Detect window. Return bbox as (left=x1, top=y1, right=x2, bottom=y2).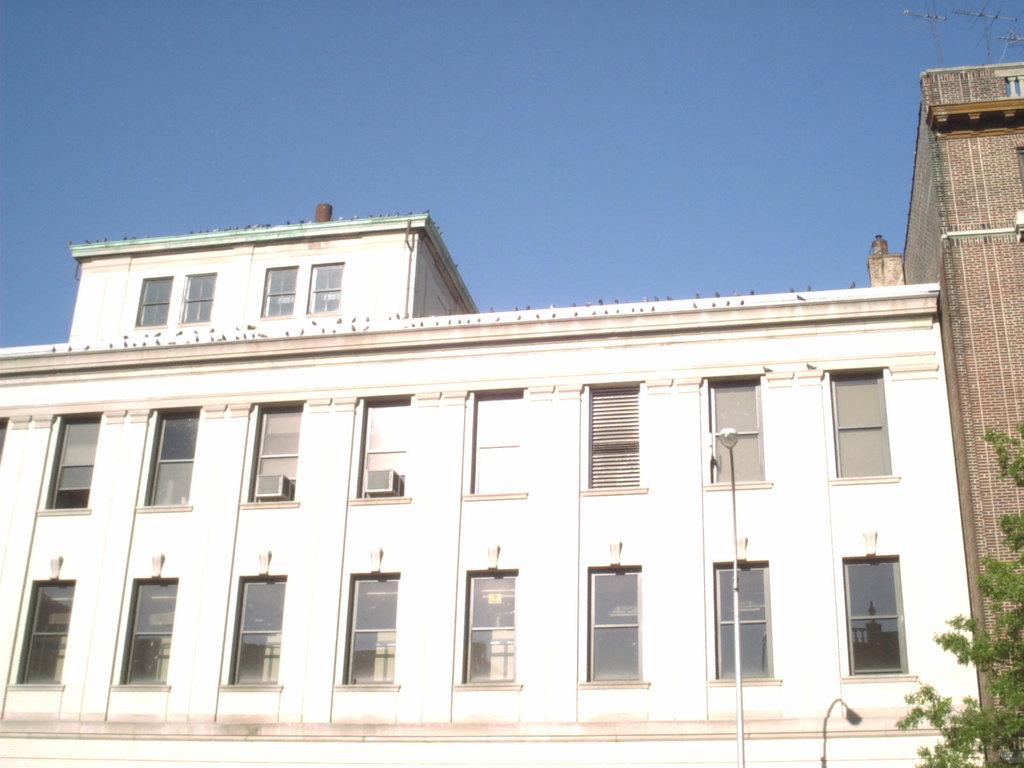
(left=234, top=575, right=289, bottom=689).
